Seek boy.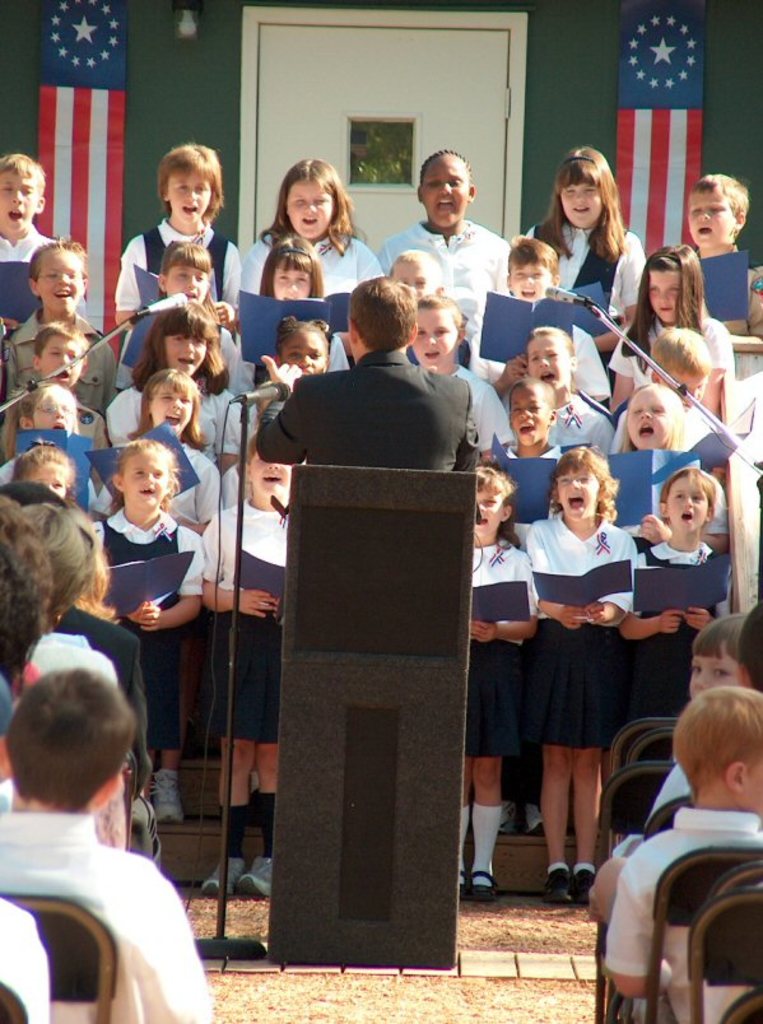
rect(488, 378, 566, 462).
